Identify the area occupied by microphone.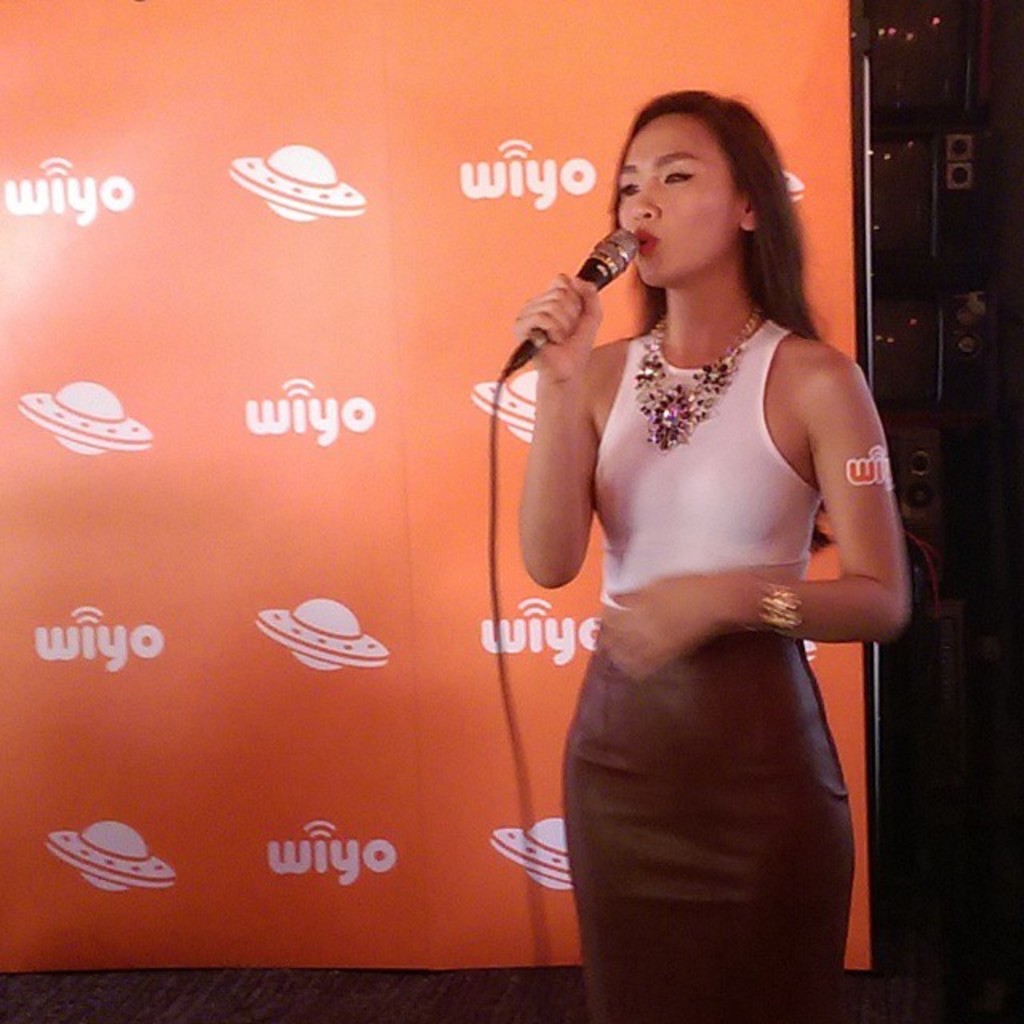
Area: rect(499, 232, 640, 376).
